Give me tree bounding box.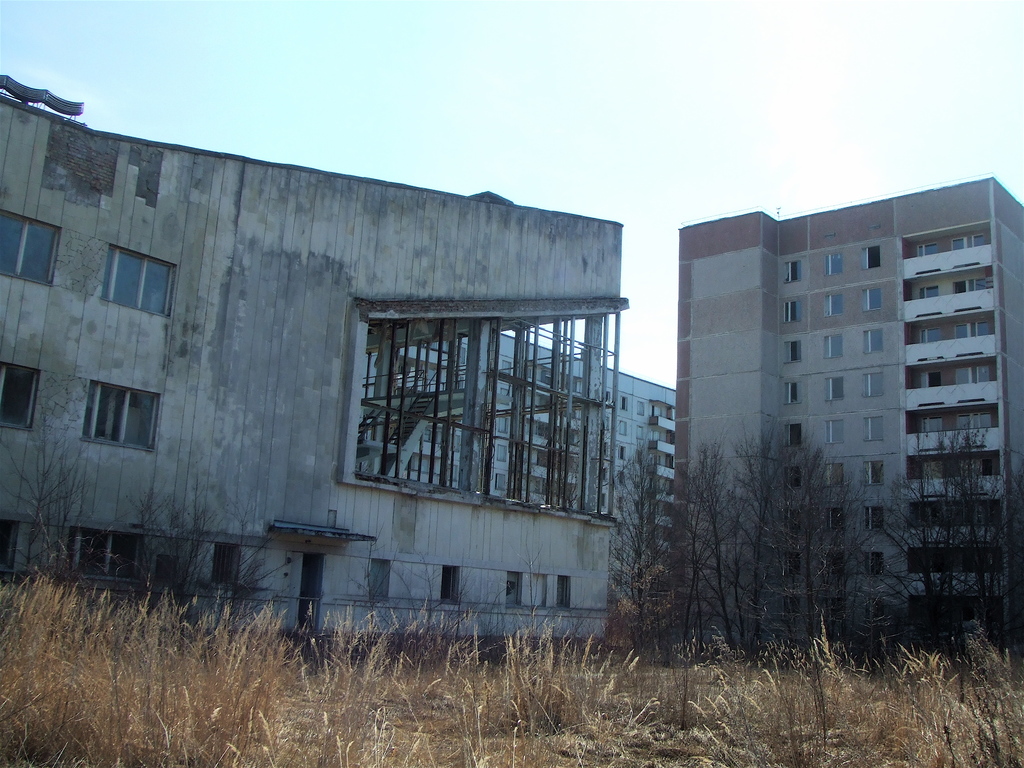
(left=127, top=486, right=178, bottom=624).
